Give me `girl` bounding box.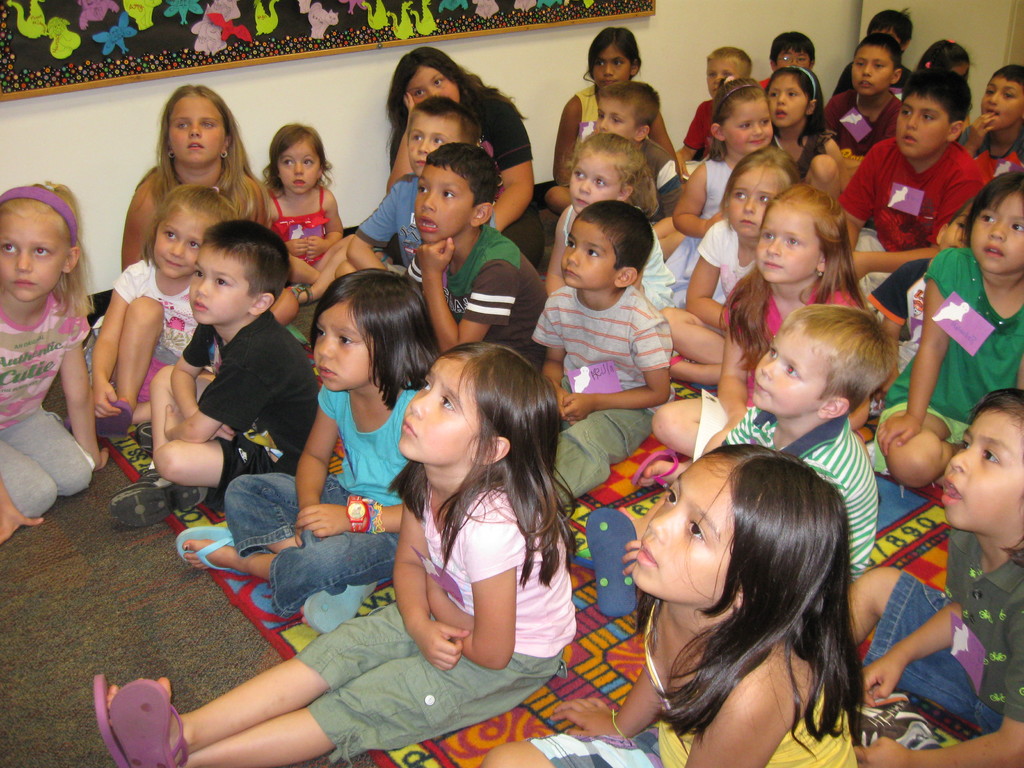
<region>664, 76, 775, 285</region>.
